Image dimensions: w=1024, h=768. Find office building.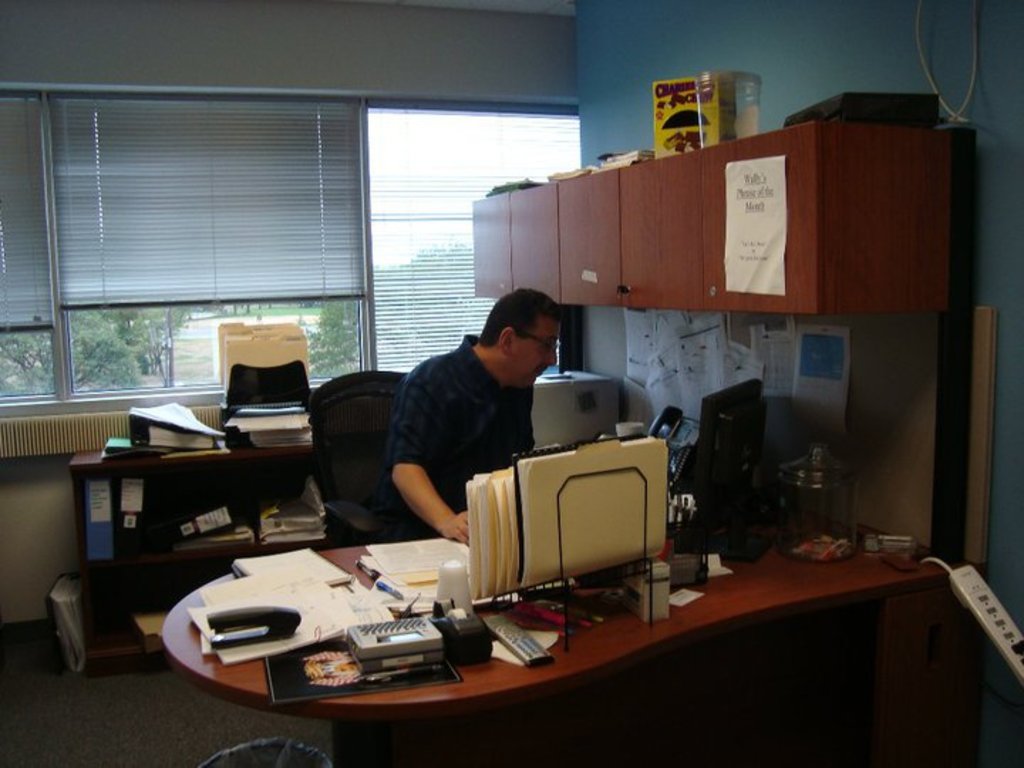
pyautogui.locateOnScreen(0, 0, 1023, 767).
